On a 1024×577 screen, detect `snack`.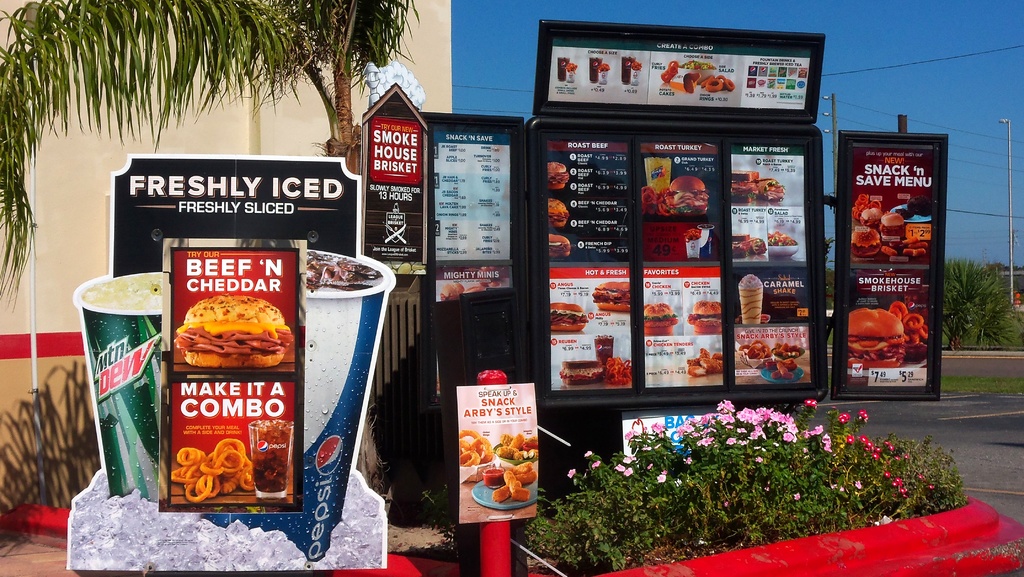
crop(662, 60, 676, 83).
